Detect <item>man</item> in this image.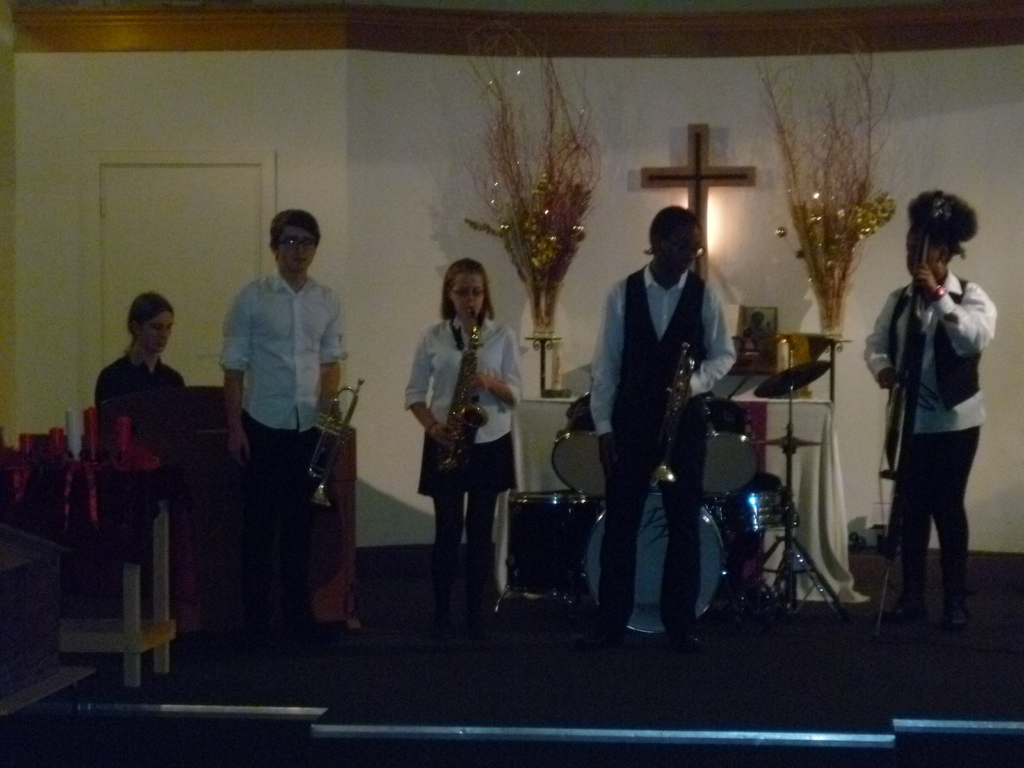
Detection: <box>589,204,731,653</box>.
